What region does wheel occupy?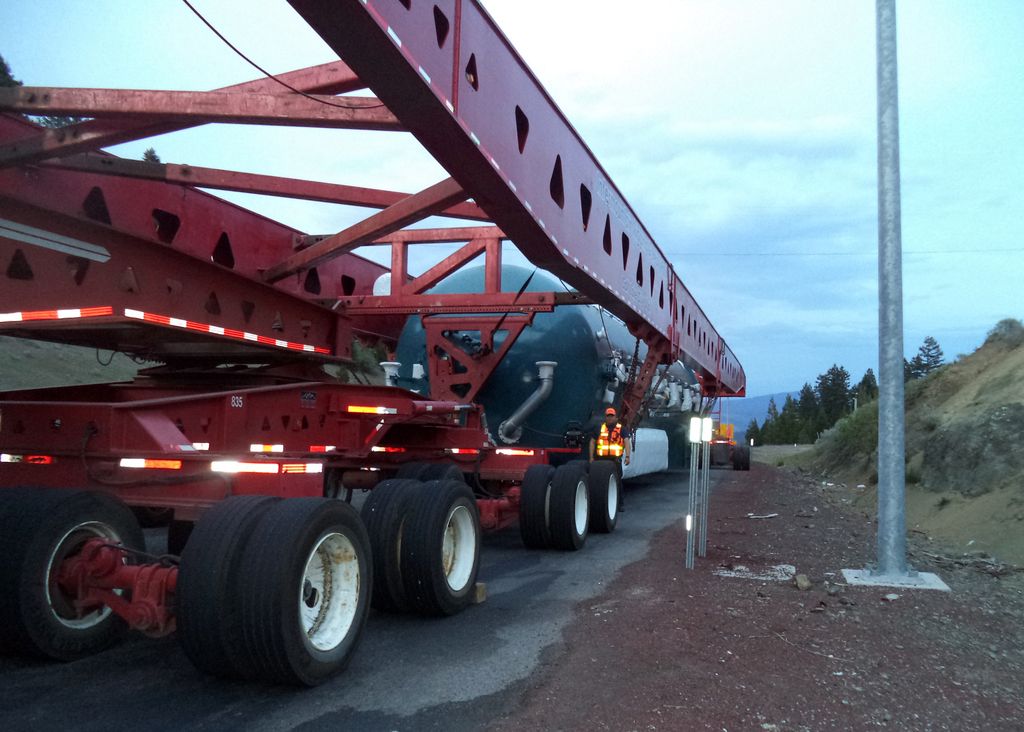
{"x1": 404, "y1": 482, "x2": 484, "y2": 617}.
